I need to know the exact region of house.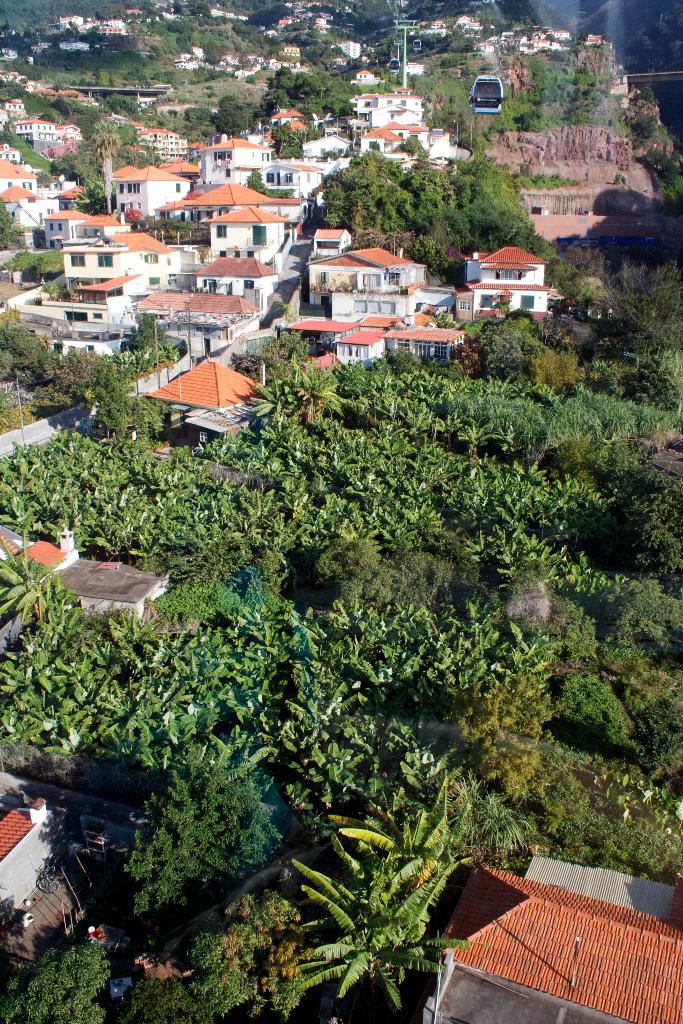
Region: left=328, top=325, right=386, bottom=367.
